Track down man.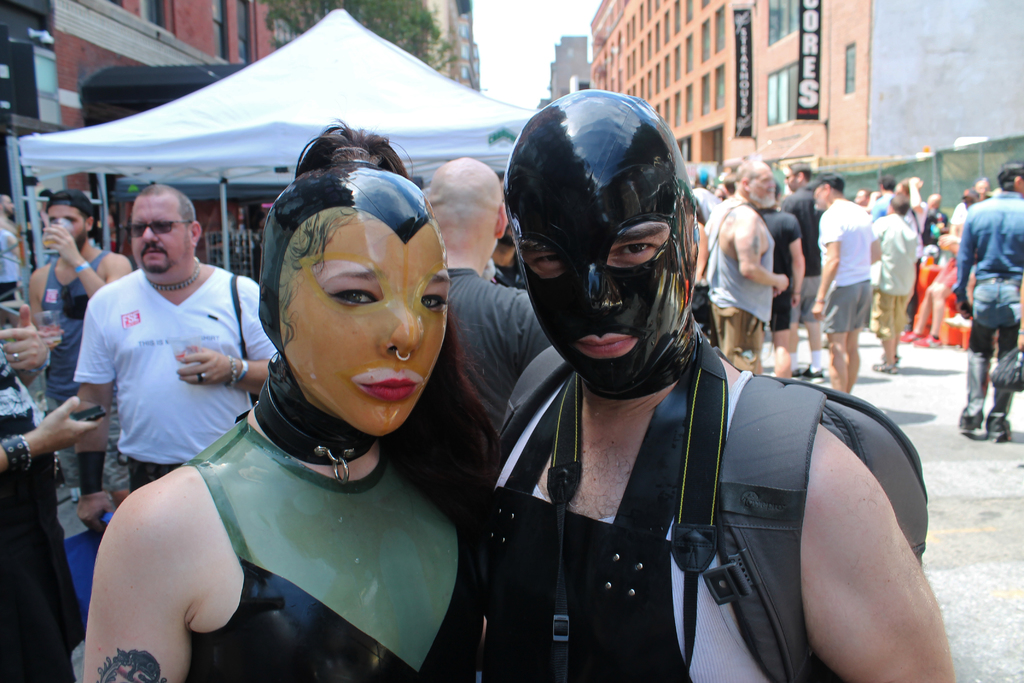
Tracked to left=913, top=192, right=948, bottom=252.
